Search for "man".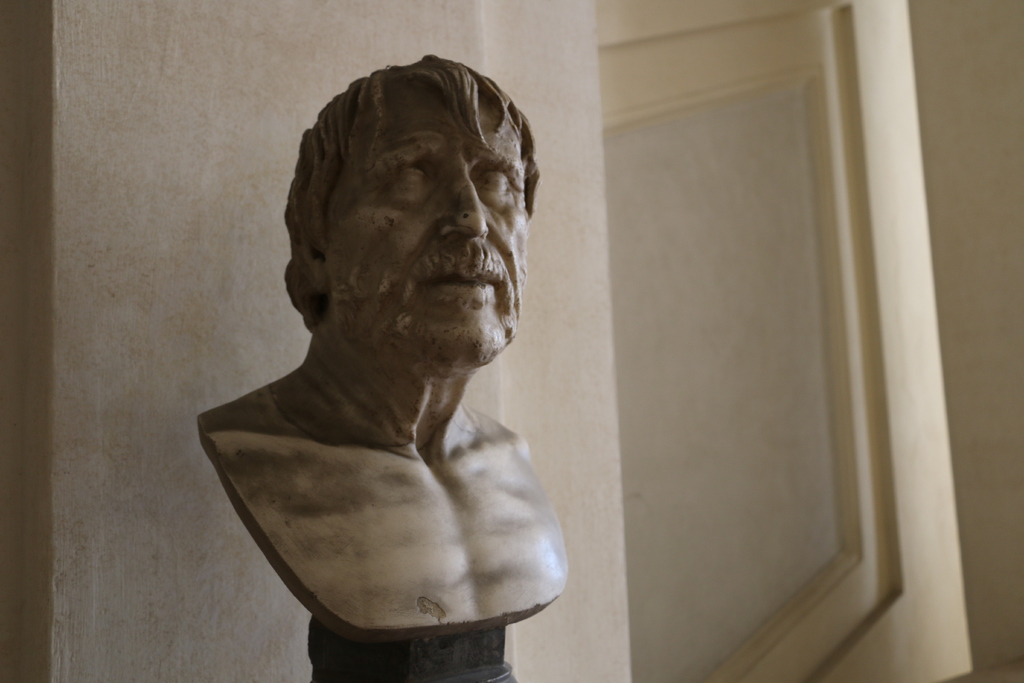
Found at {"left": 198, "top": 38, "right": 655, "bottom": 664}.
